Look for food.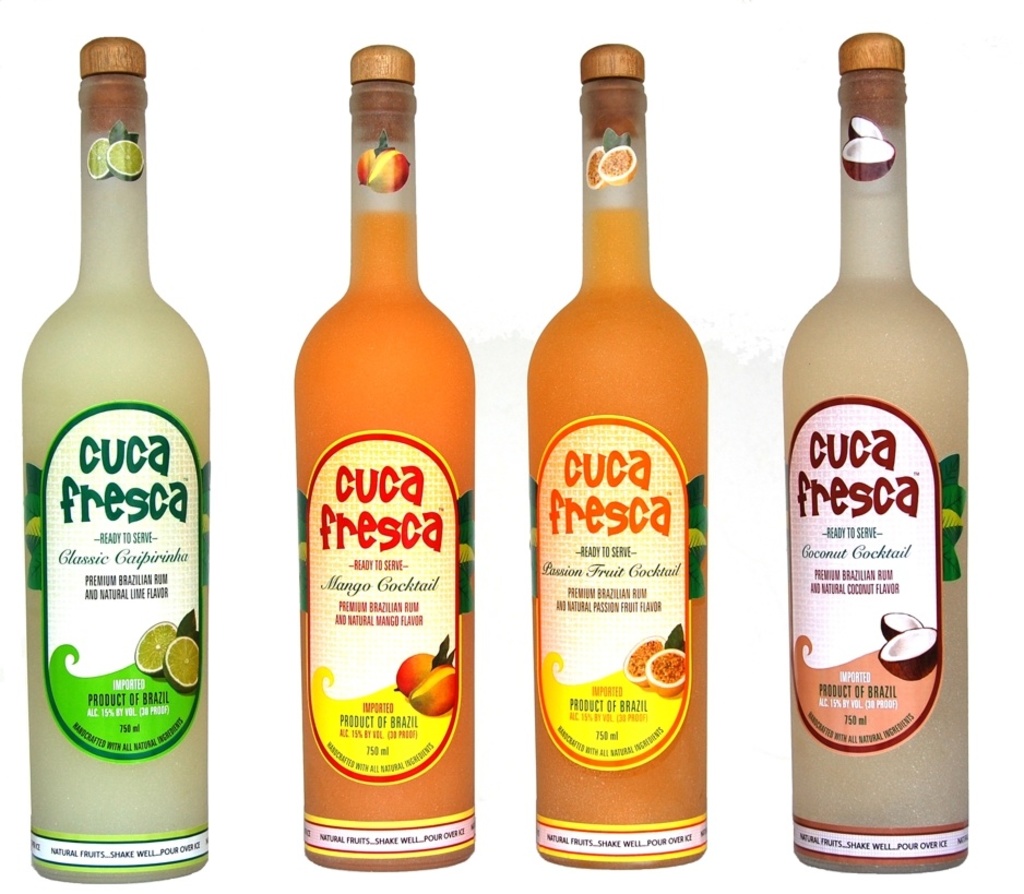
Found: select_region(354, 146, 379, 186).
